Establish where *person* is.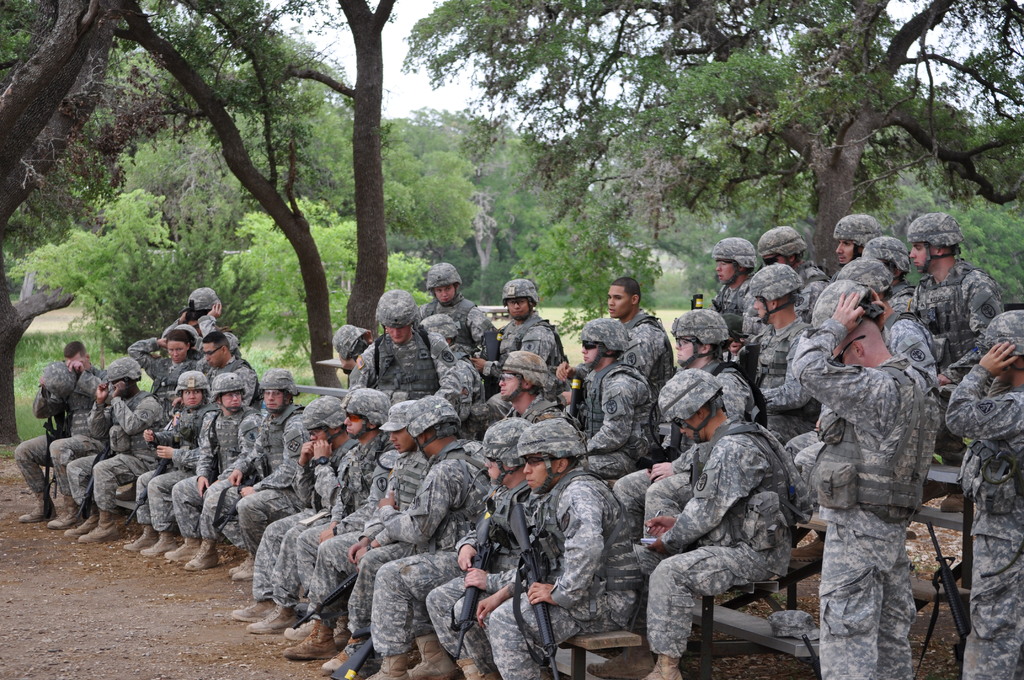
Established at l=491, t=296, r=564, b=379.
